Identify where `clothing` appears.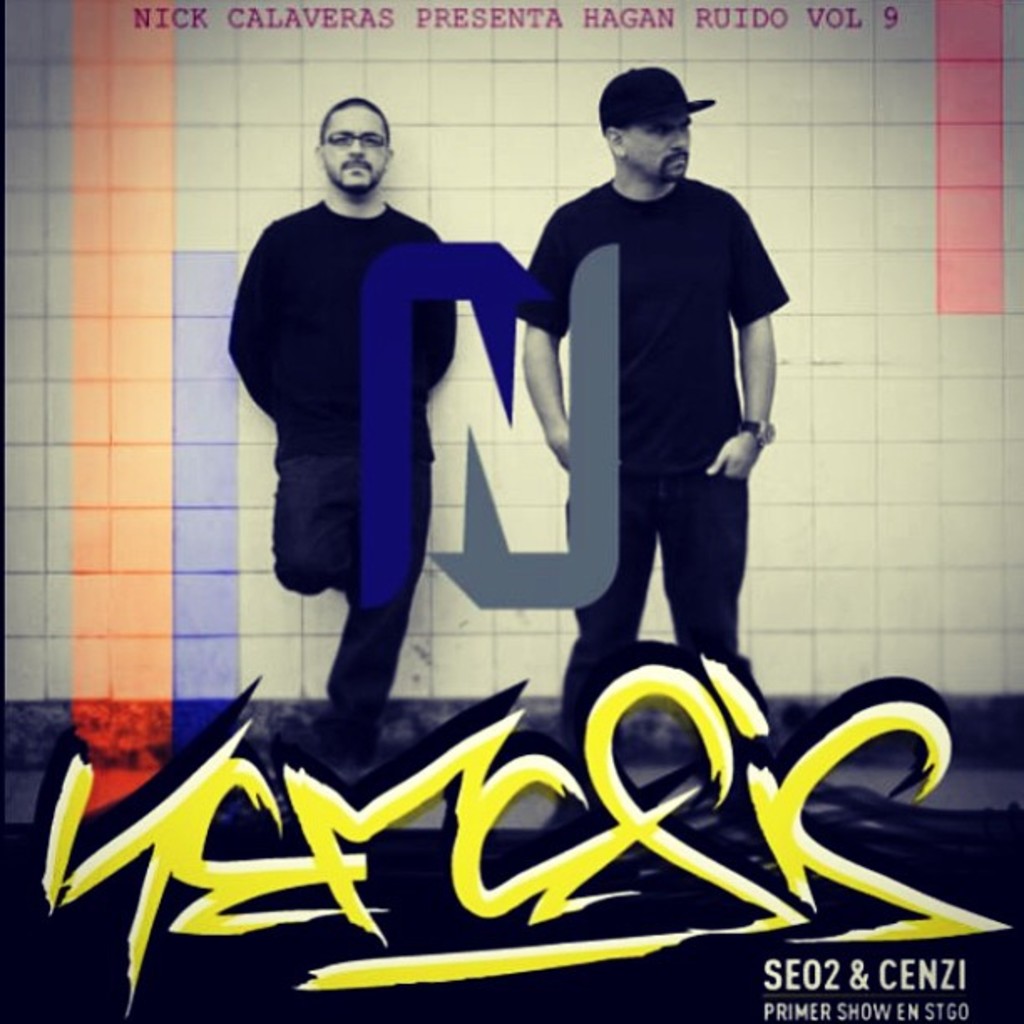
Appears at [x1=224, y1=199, x2=458, y2=755].
